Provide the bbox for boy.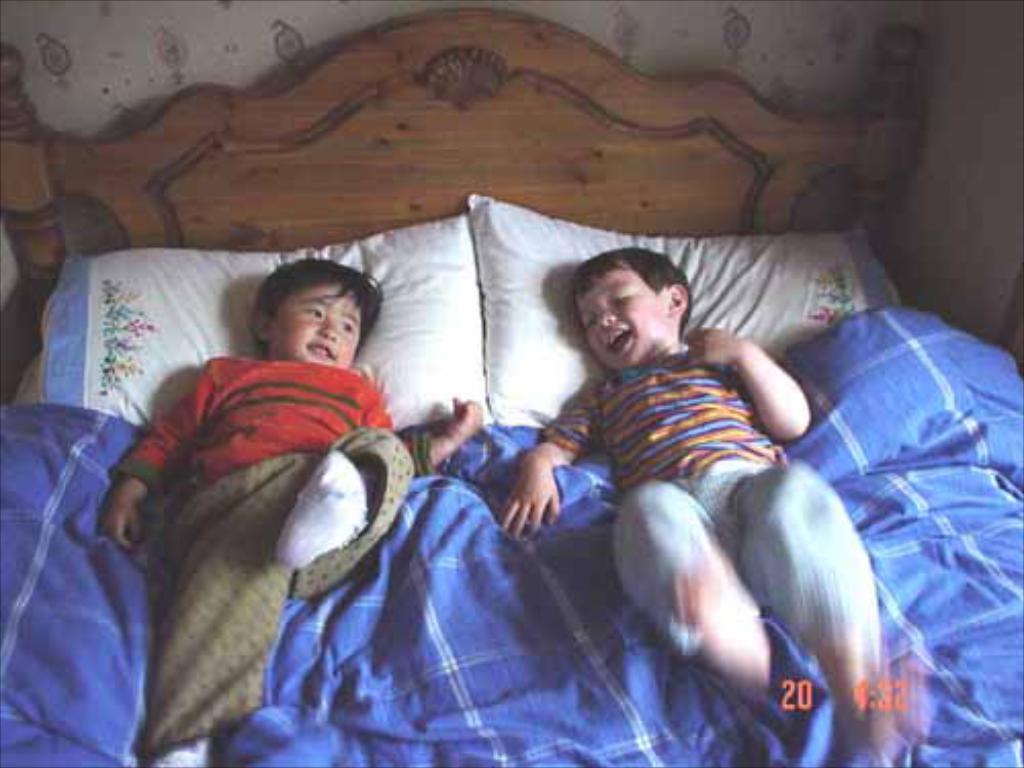
box(502, 250, 895, 745).
